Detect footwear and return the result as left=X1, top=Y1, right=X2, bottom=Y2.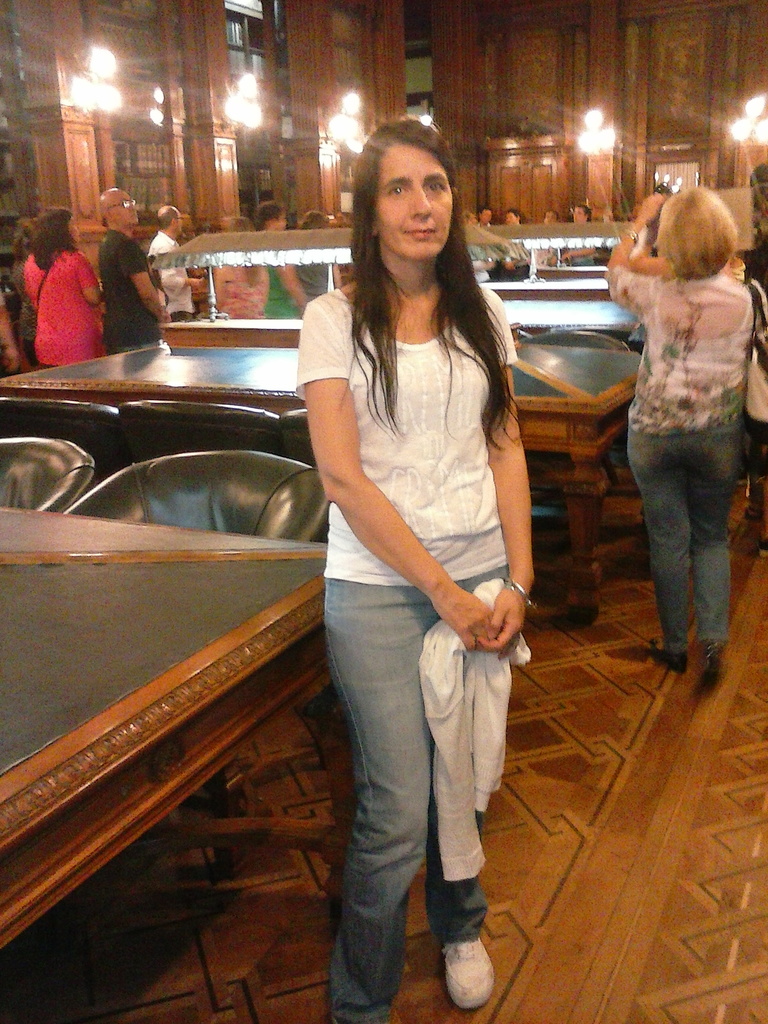
left=443, top=934, right=497, bottom=1010.
